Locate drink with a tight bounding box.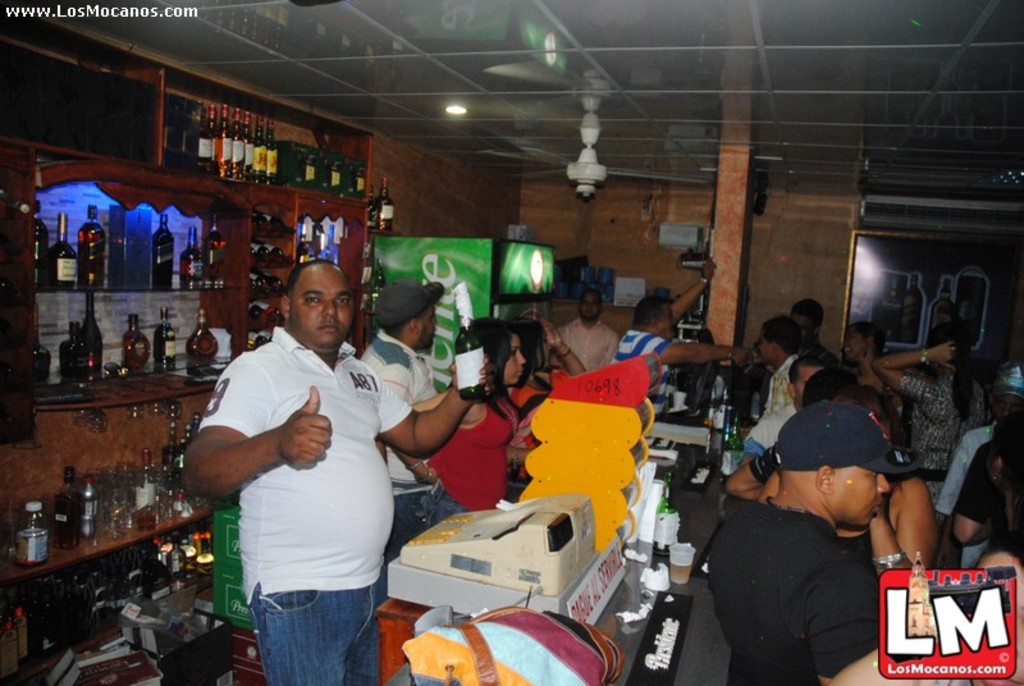
[x1=46, y1=215, x2=79, y2=292].
